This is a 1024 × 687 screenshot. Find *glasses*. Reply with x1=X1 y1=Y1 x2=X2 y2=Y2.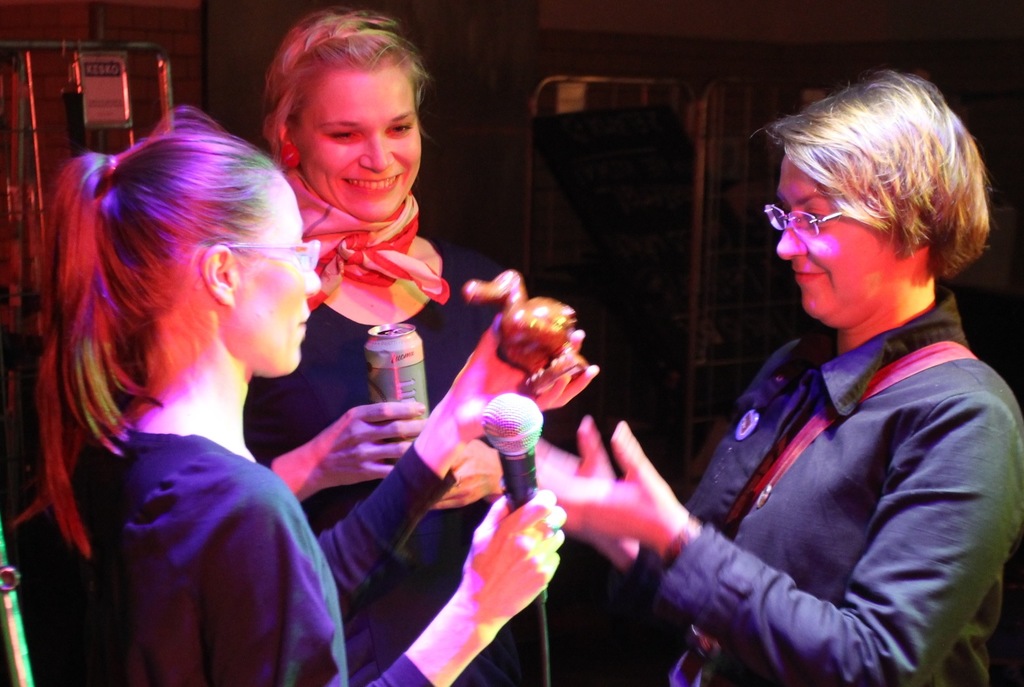
x1=215 y1=239 x2=323 y2=272.
